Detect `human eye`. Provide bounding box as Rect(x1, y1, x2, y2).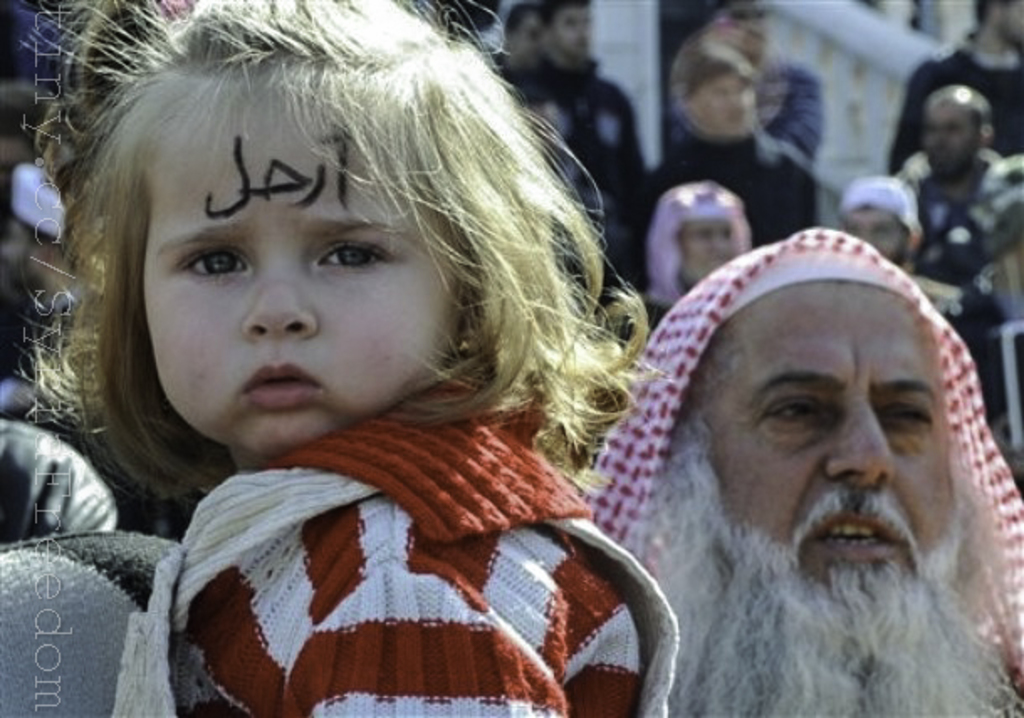
Rect(752, 394, 828, 431).
